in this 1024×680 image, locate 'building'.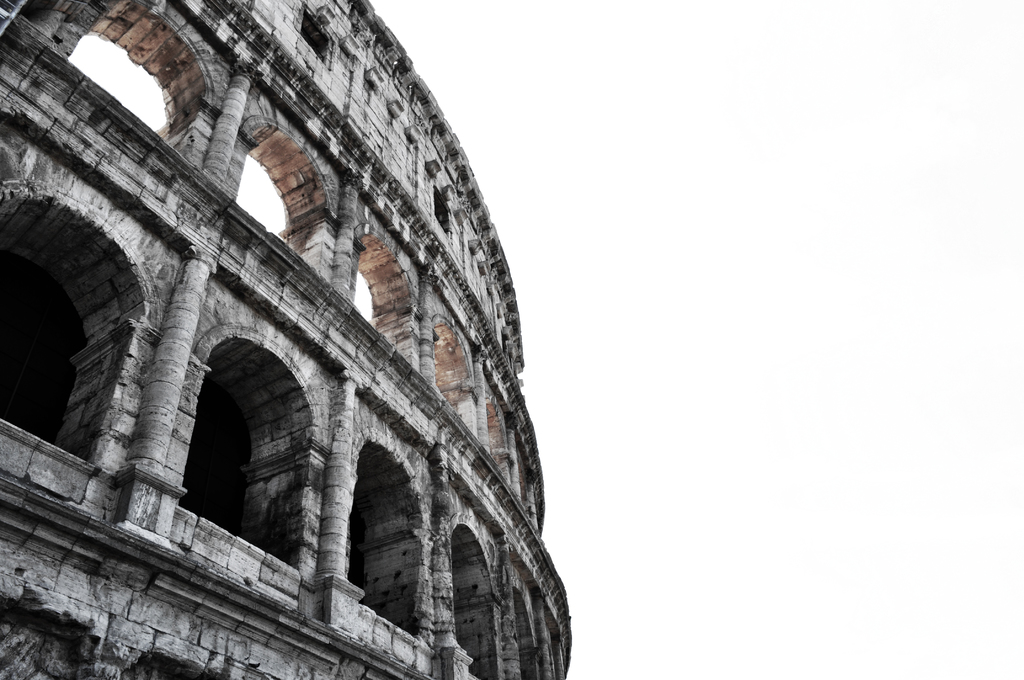
Bounding box: l=0, t=0, r=572, b=679.
